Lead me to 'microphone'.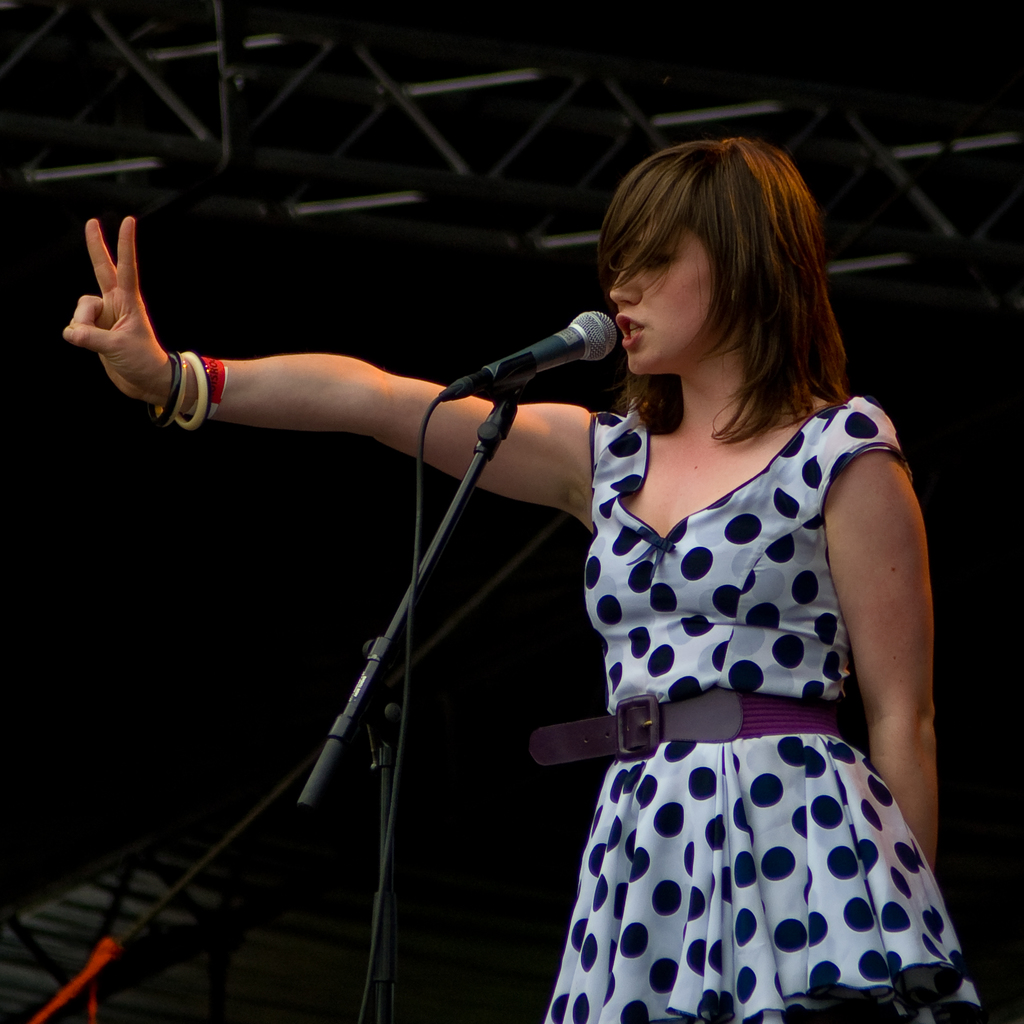
Lead to (468, 300, 632, 413).
